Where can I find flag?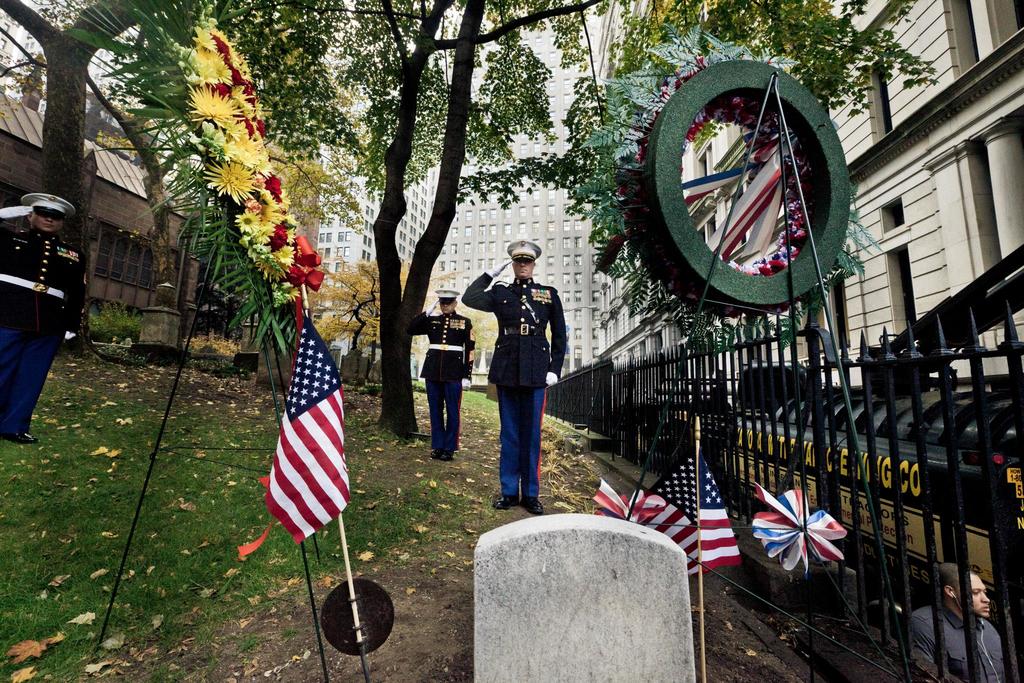
You can find it at [x1=256, y1=325, x2=355, y2=566].
